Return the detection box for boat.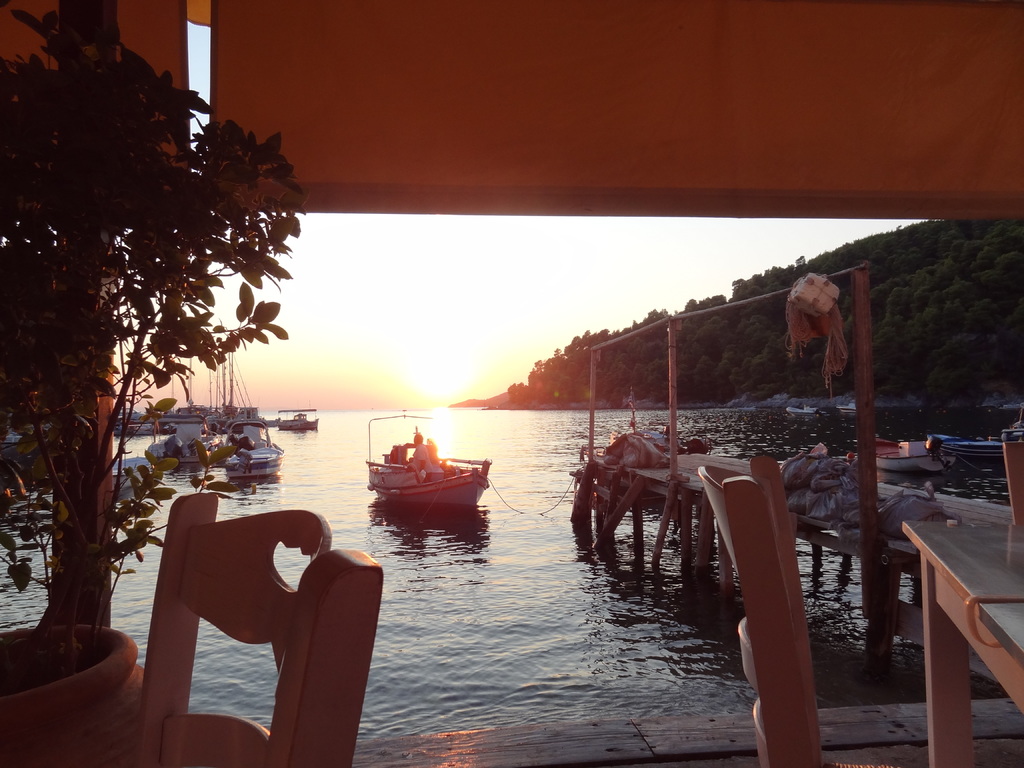
BBox(741, 409, 759, 416).
